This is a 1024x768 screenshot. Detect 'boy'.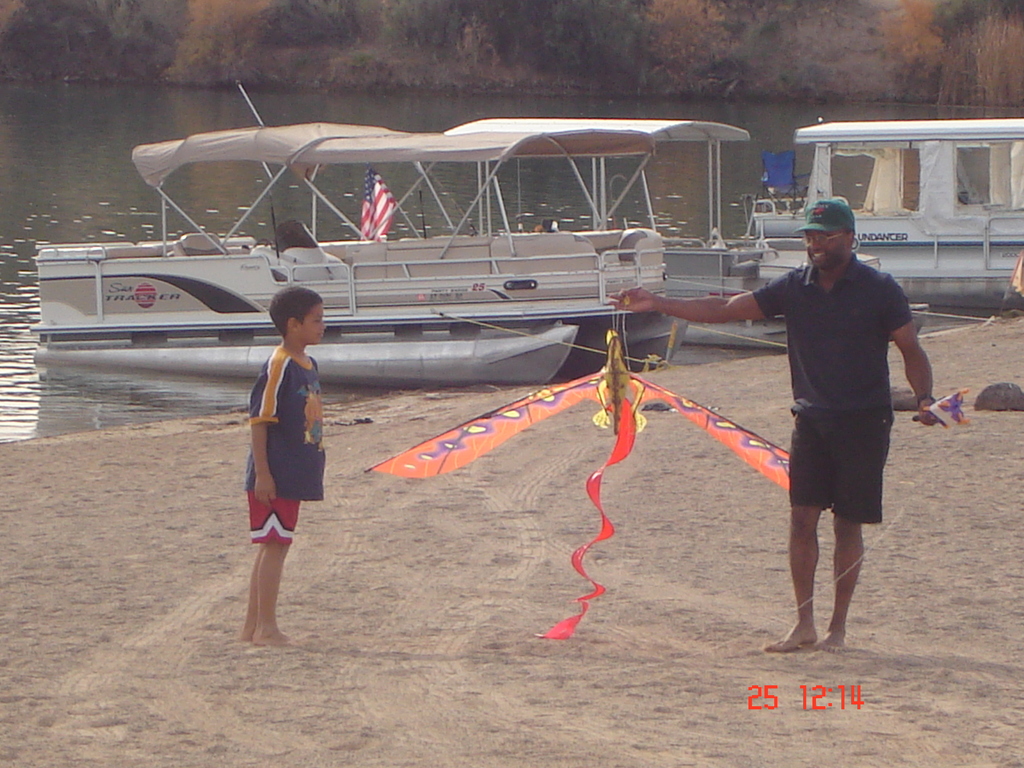
[left=238, top=285, right=326, bottom=650].
